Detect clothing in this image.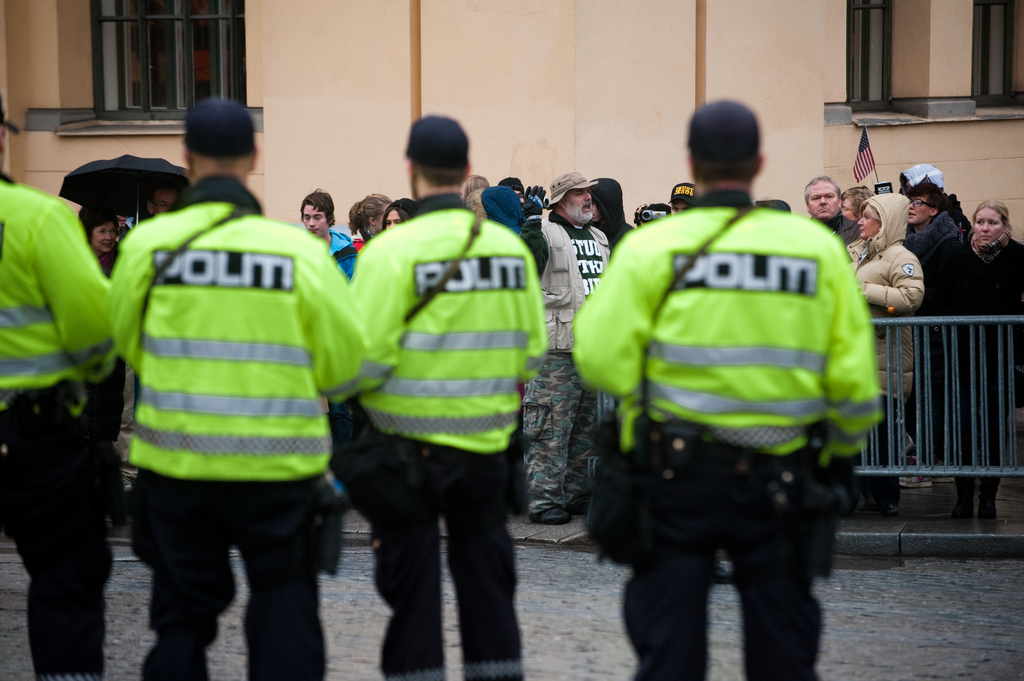
Detection: (349, 229, 371, 252).
